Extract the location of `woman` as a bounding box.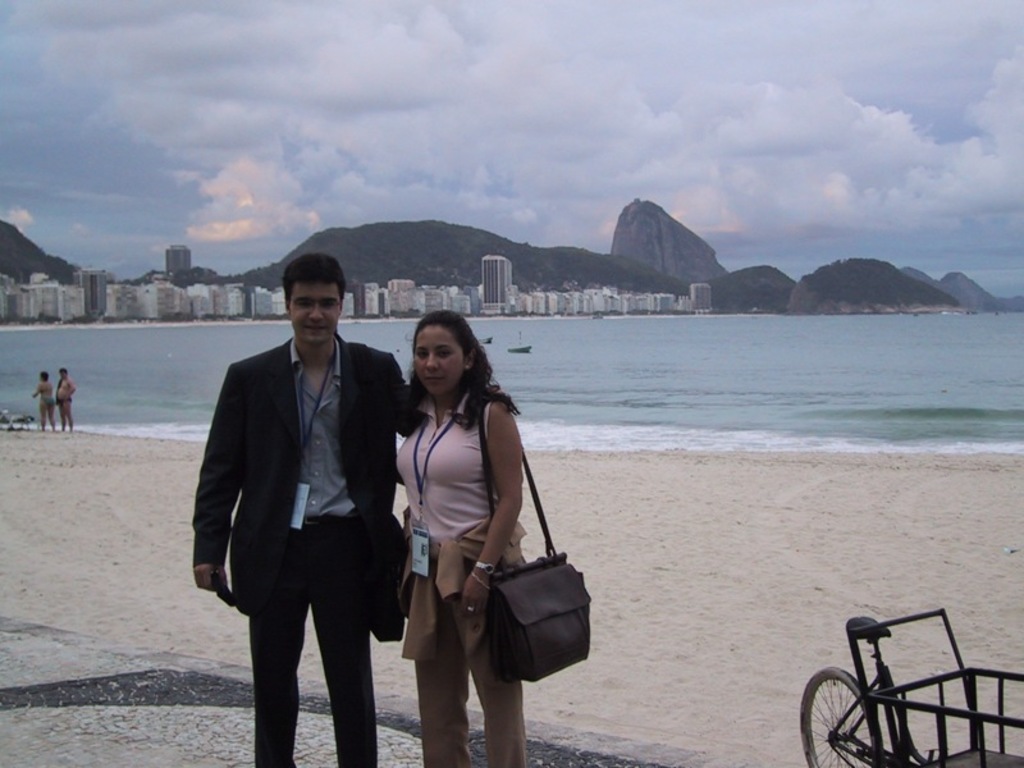
394,311,530,764.
